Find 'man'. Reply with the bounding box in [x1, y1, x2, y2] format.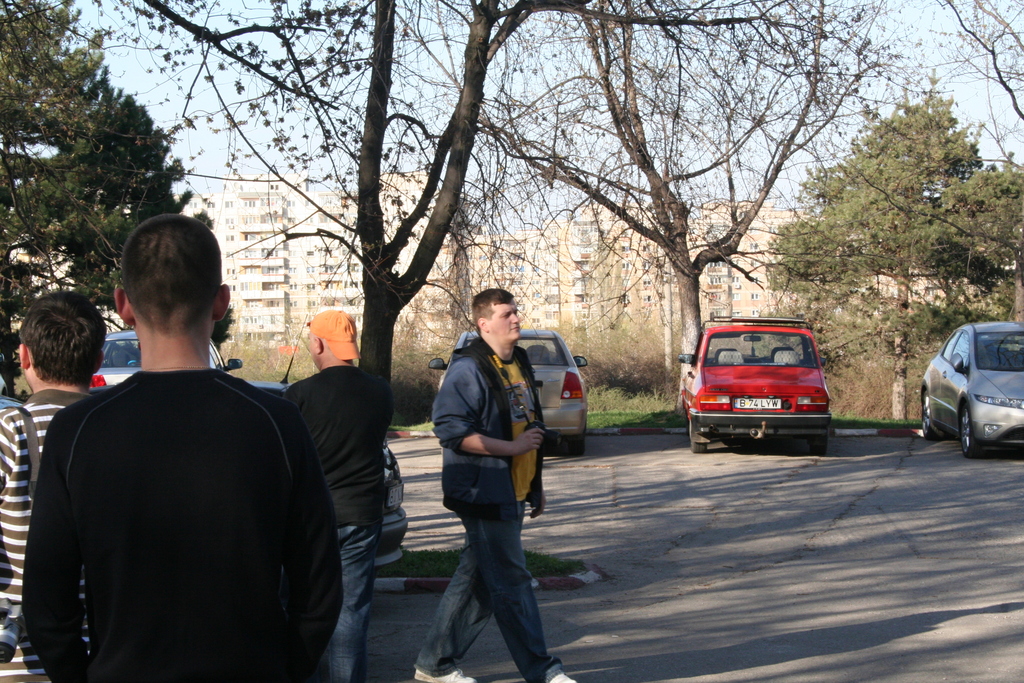
[0, 292, 109, 682].
